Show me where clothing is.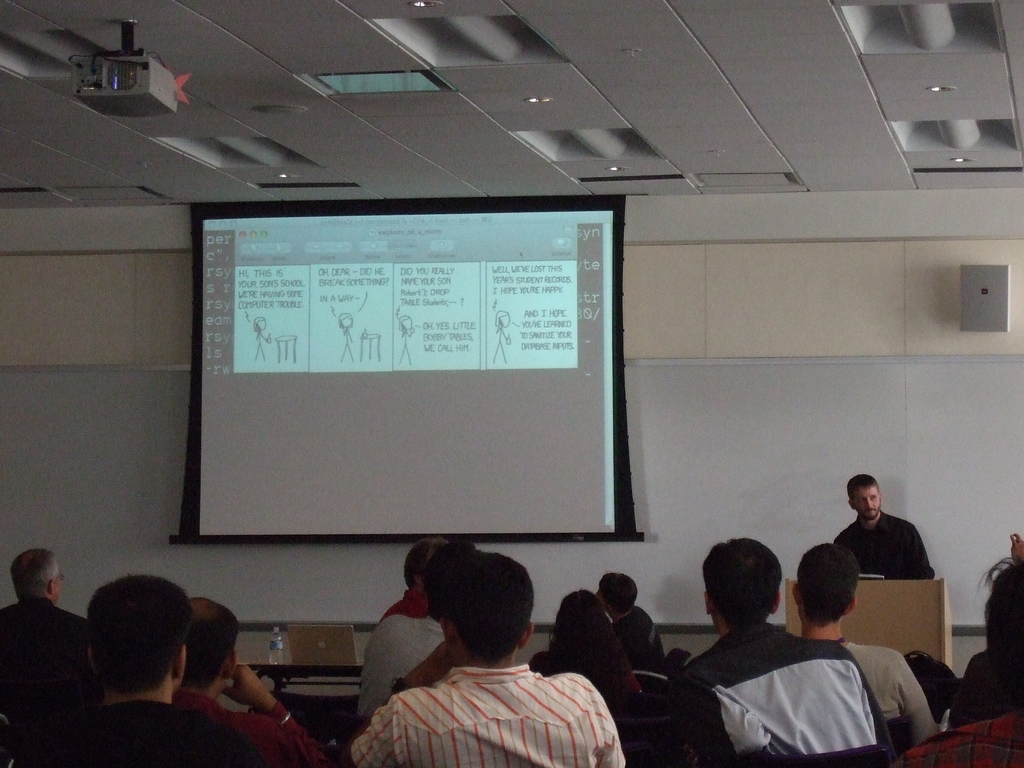
clothing is at select_region(607, 606, 667, 673).
